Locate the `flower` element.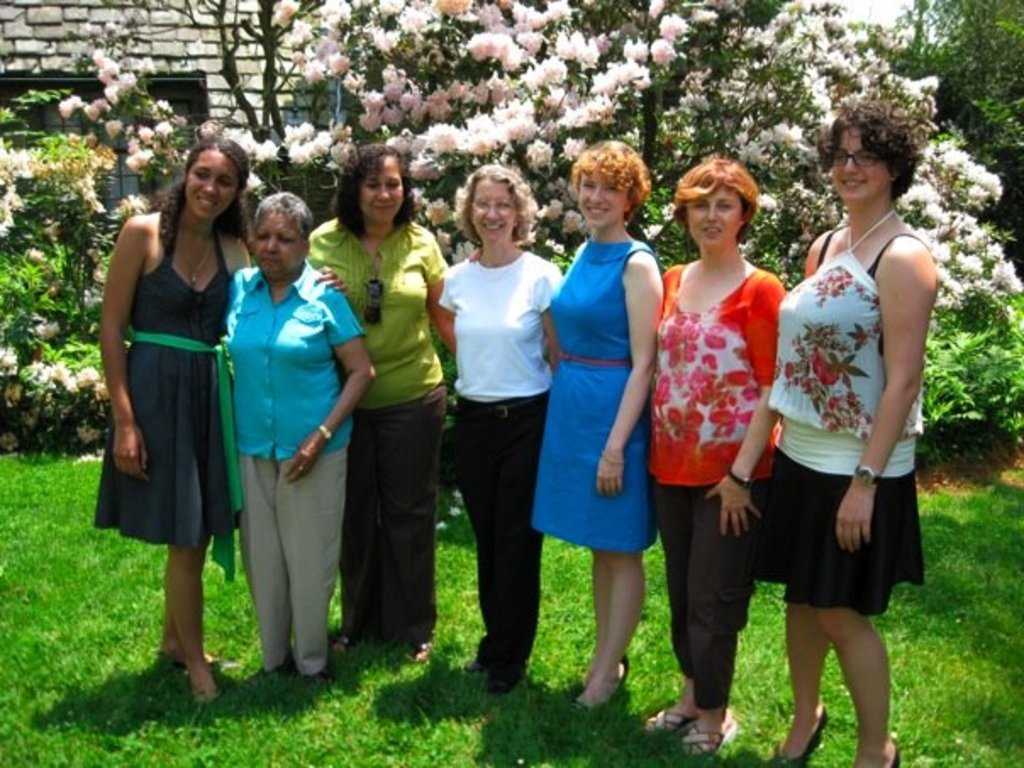
Element bbox: [x1=0, y1=429, x2=20, y2=456].
